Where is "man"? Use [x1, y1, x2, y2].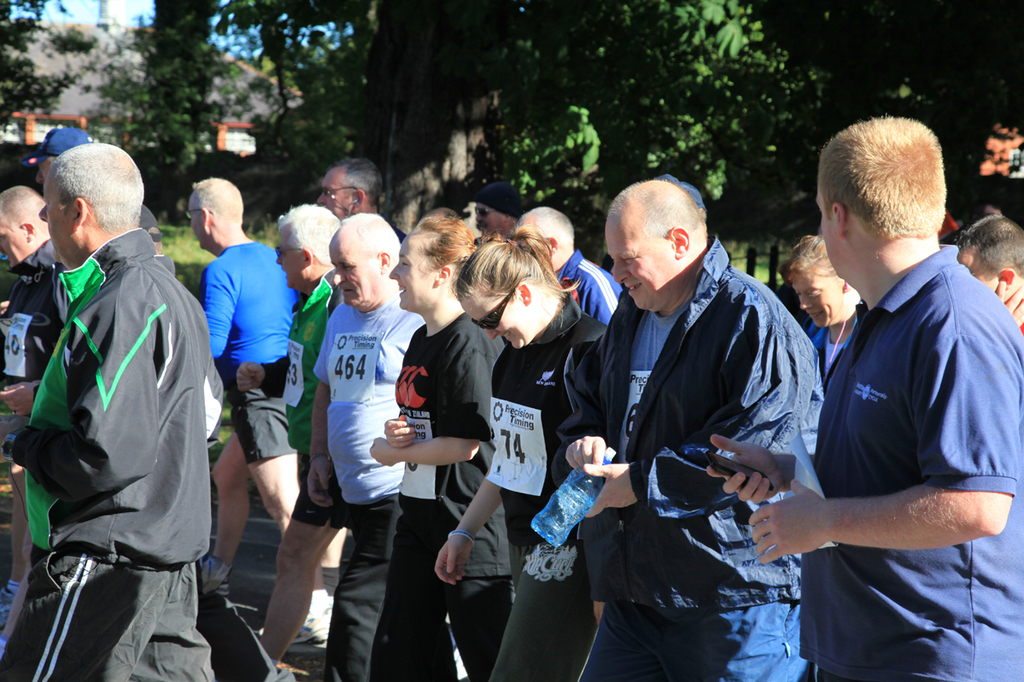
[136, 207, 184, 282].
